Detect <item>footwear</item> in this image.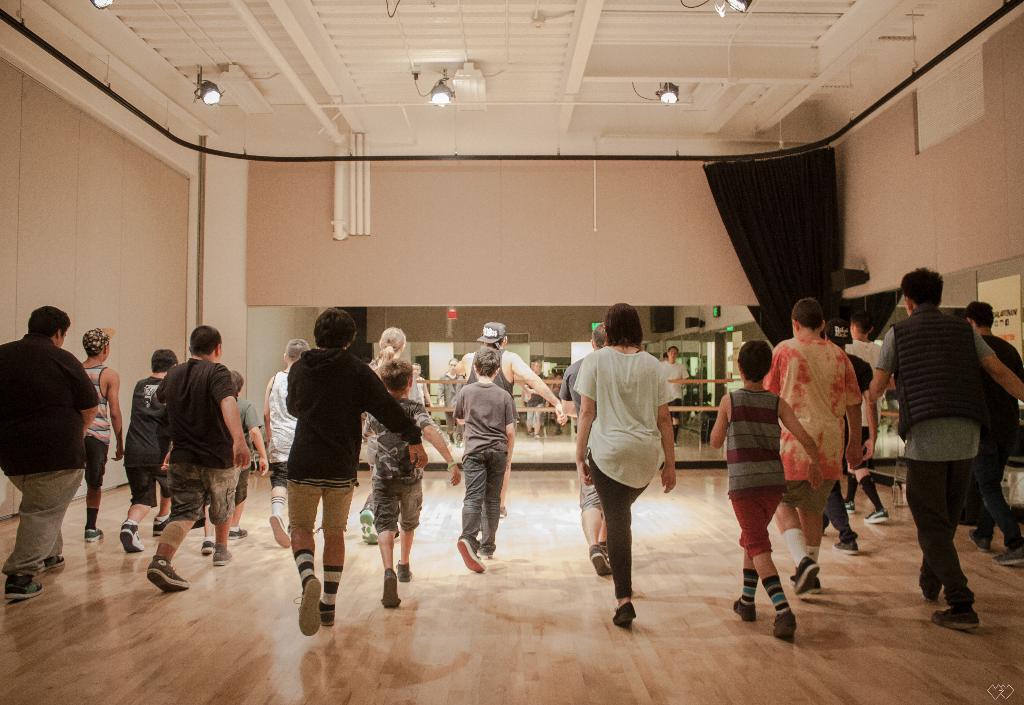
Detection: {"left": 499, "top": 506, "right": 508, "bottom": 515}.
